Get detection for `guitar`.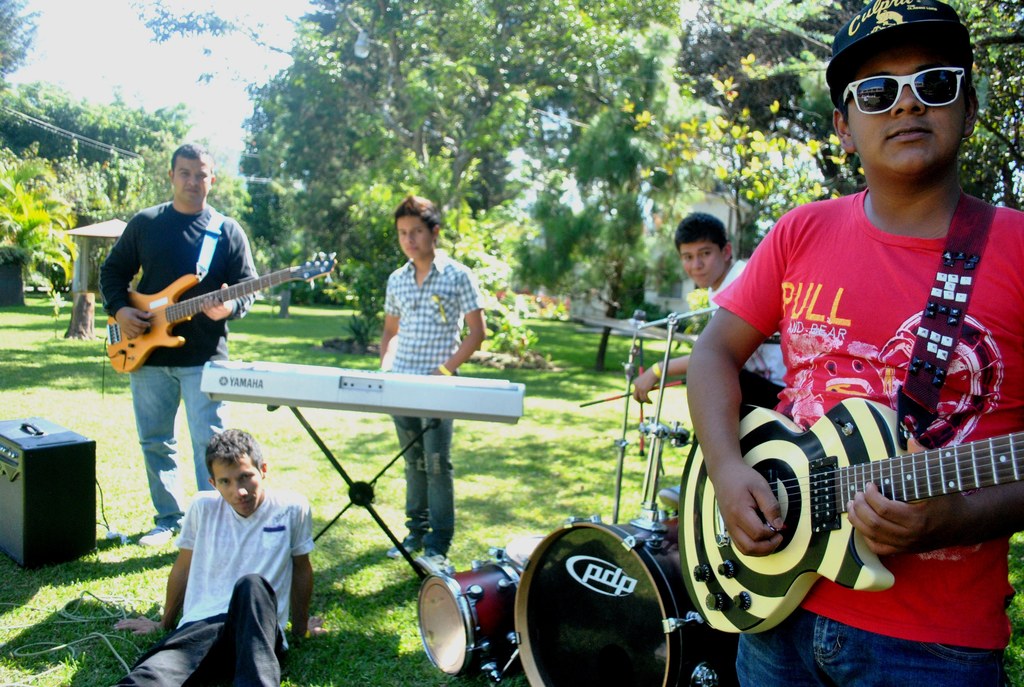
Detection: bbox=(106, 250, 337, 374).
